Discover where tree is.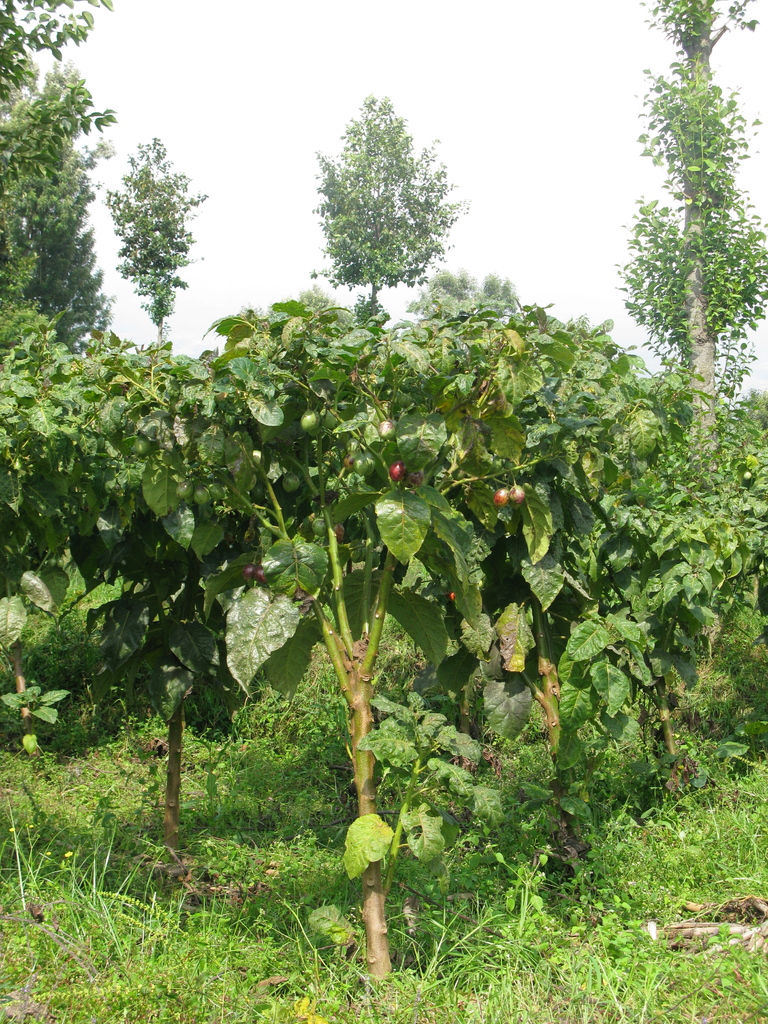
Discovered at l=621, t=0, r=767, b=468.
